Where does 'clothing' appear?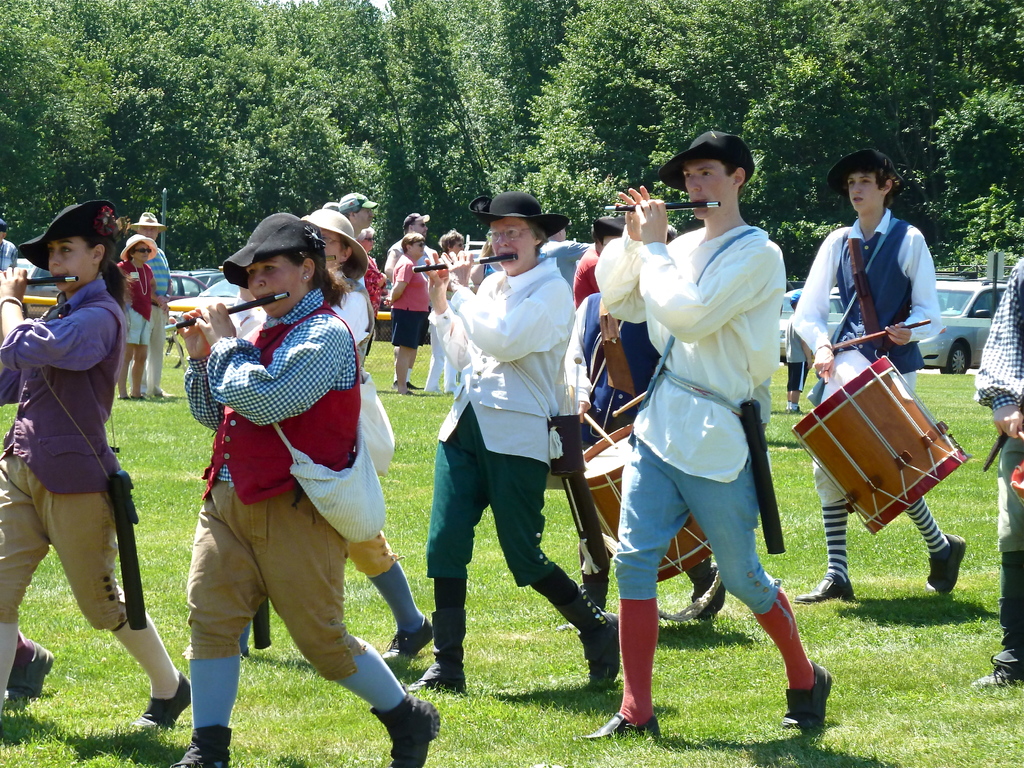
Appears at 0 275 133 630.
